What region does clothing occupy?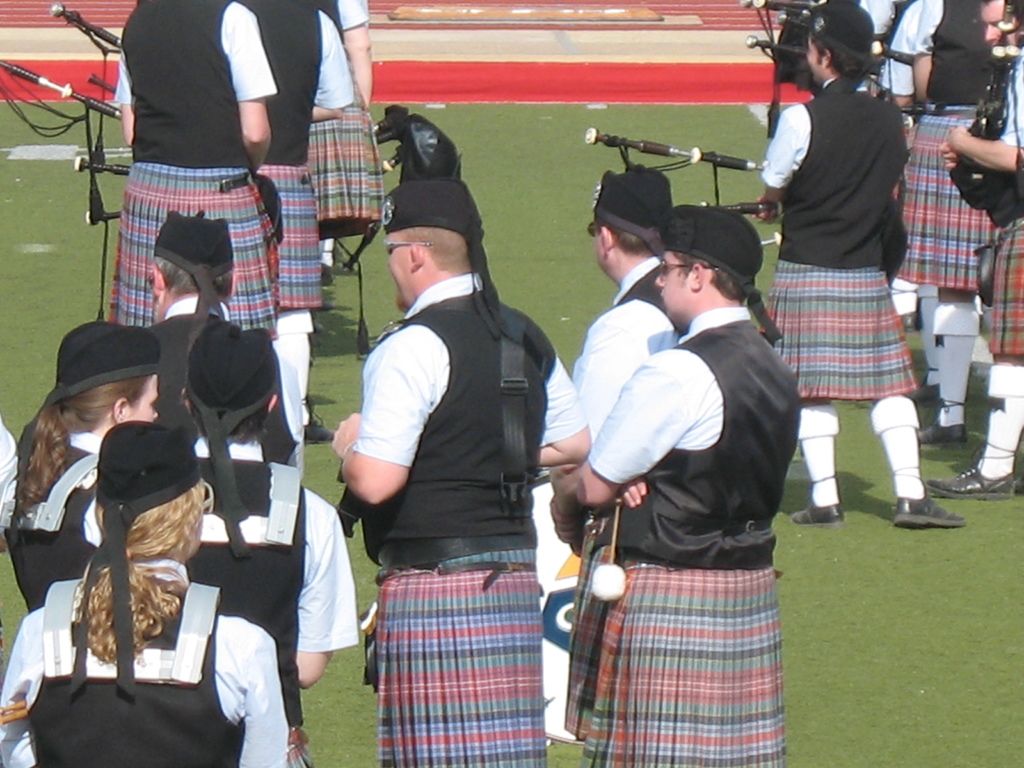
109, 0, 276, 344.
